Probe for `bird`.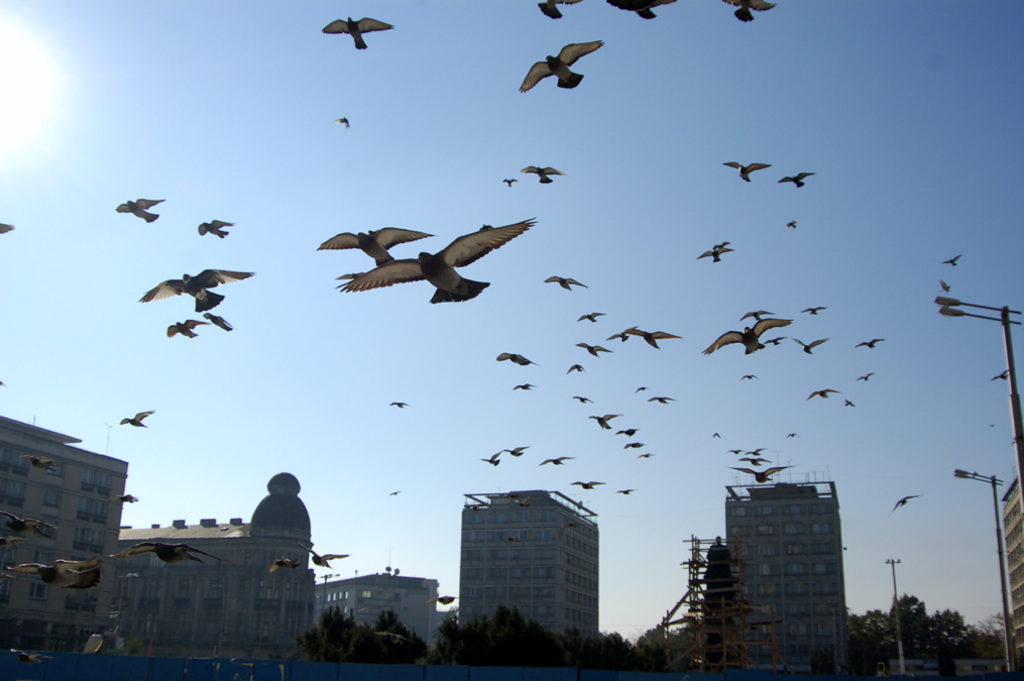
Probe result: (538, 0, 594, 19).
